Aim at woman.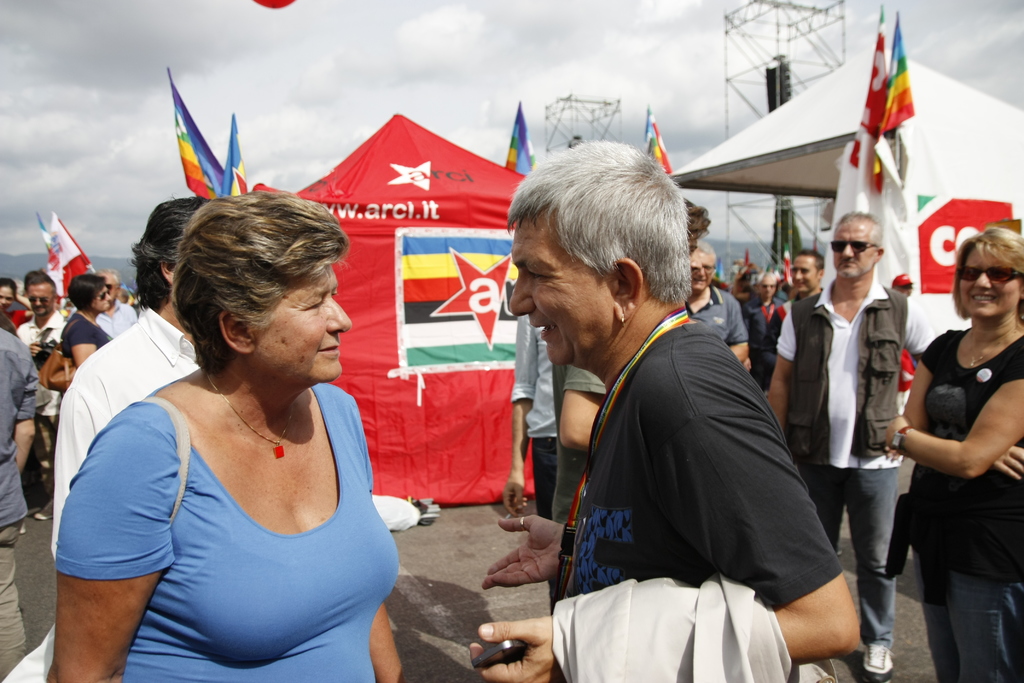
Aimed at 59:272:116:376.
